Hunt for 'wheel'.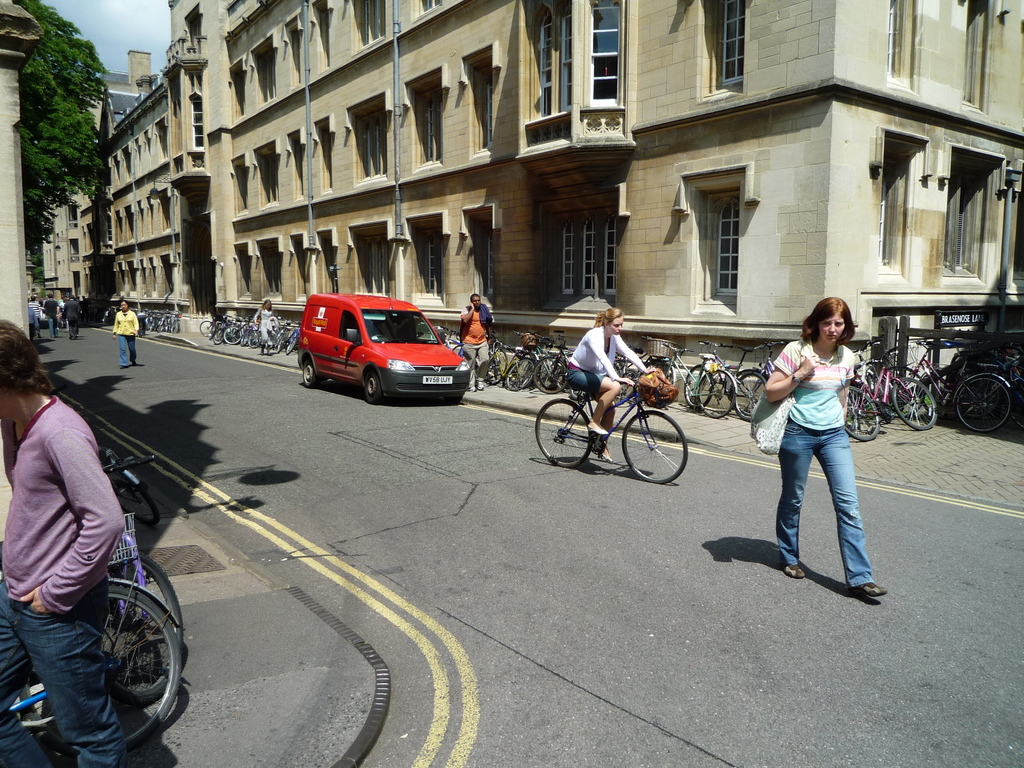
Hunted down at bbox(302, 359, 321, 387).
